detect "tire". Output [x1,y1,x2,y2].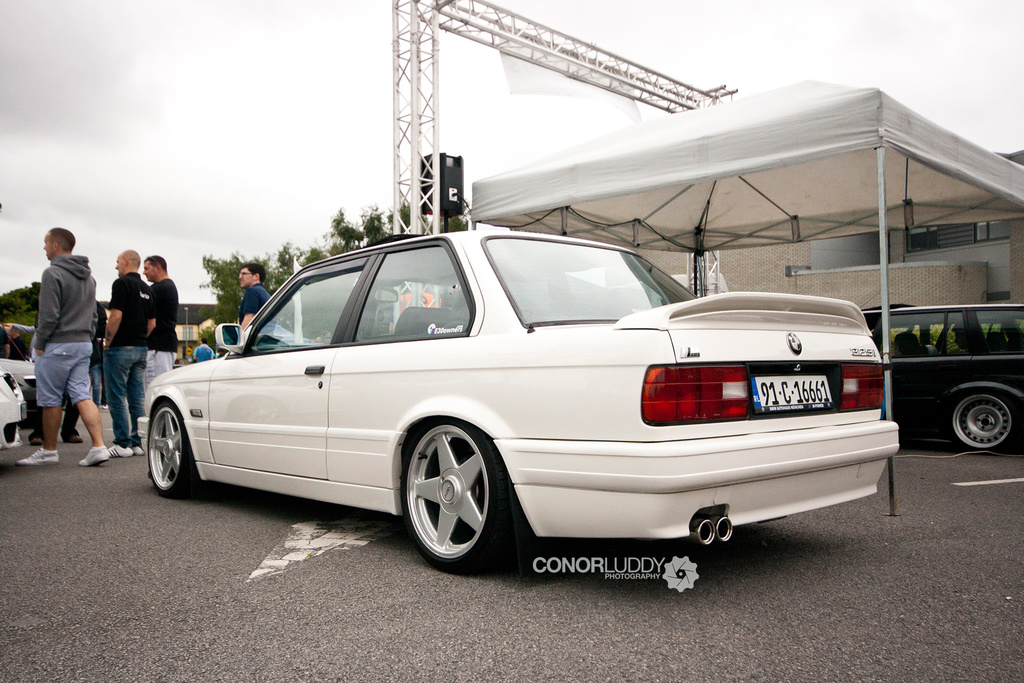
[404,425,521,573].
